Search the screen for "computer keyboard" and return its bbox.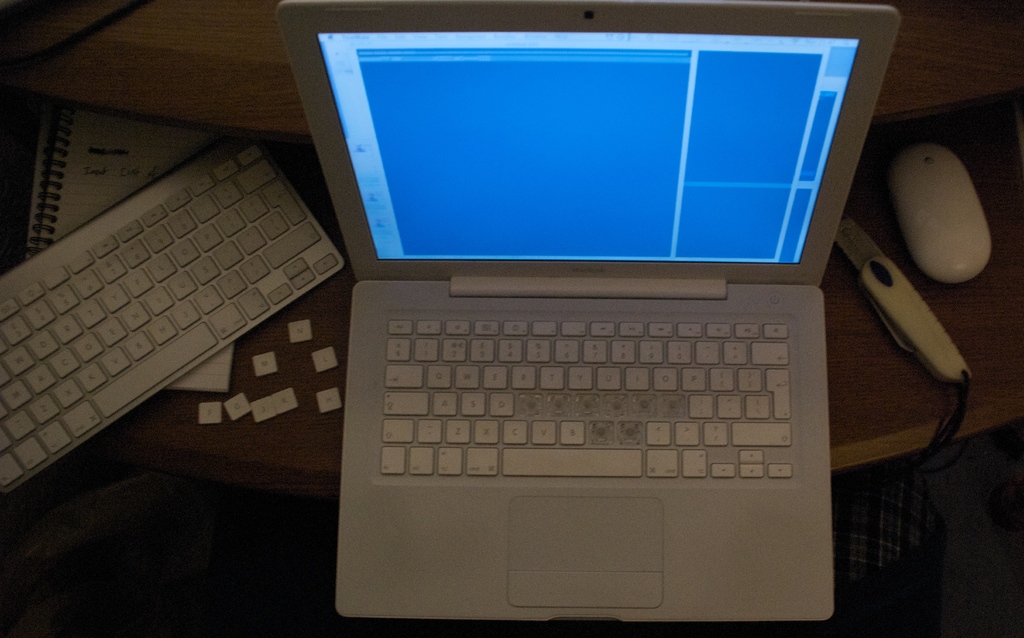
Found: 0, 131, 345, 495.
